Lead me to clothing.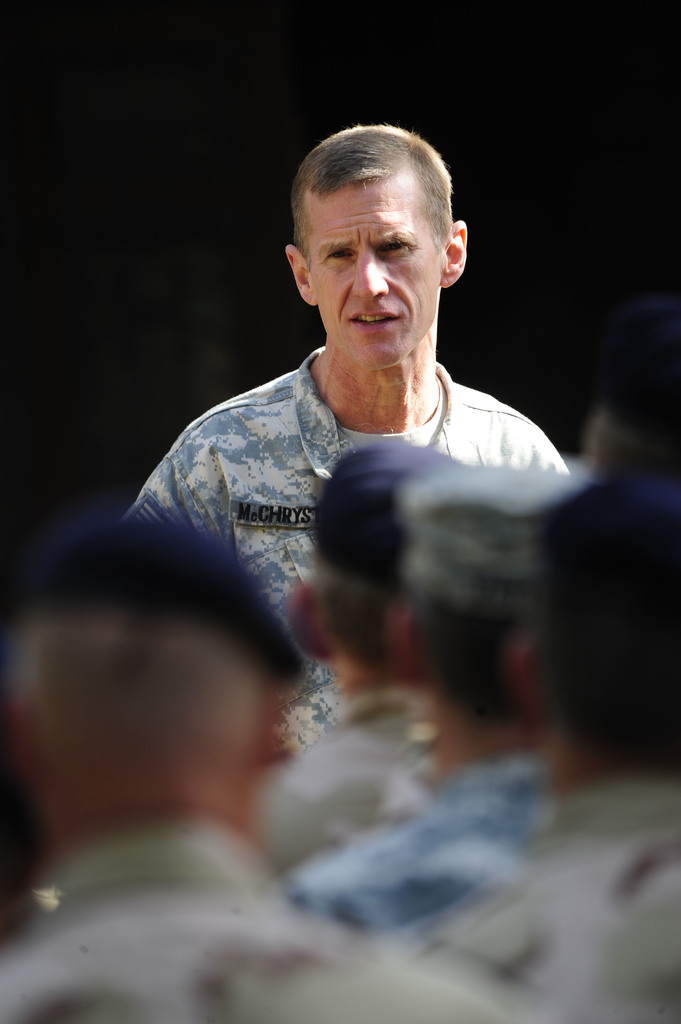
Lead to bbox=[122, 297, 581, 711].
